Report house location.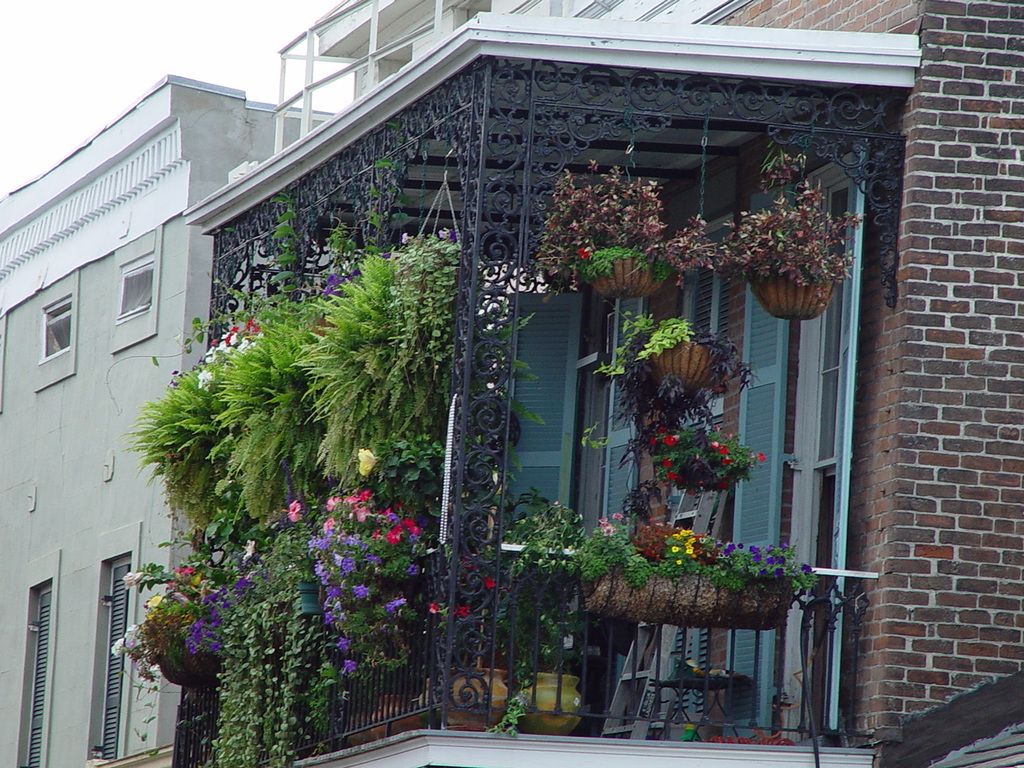
Report: <region>723, 0, 1023, 738</region>.
